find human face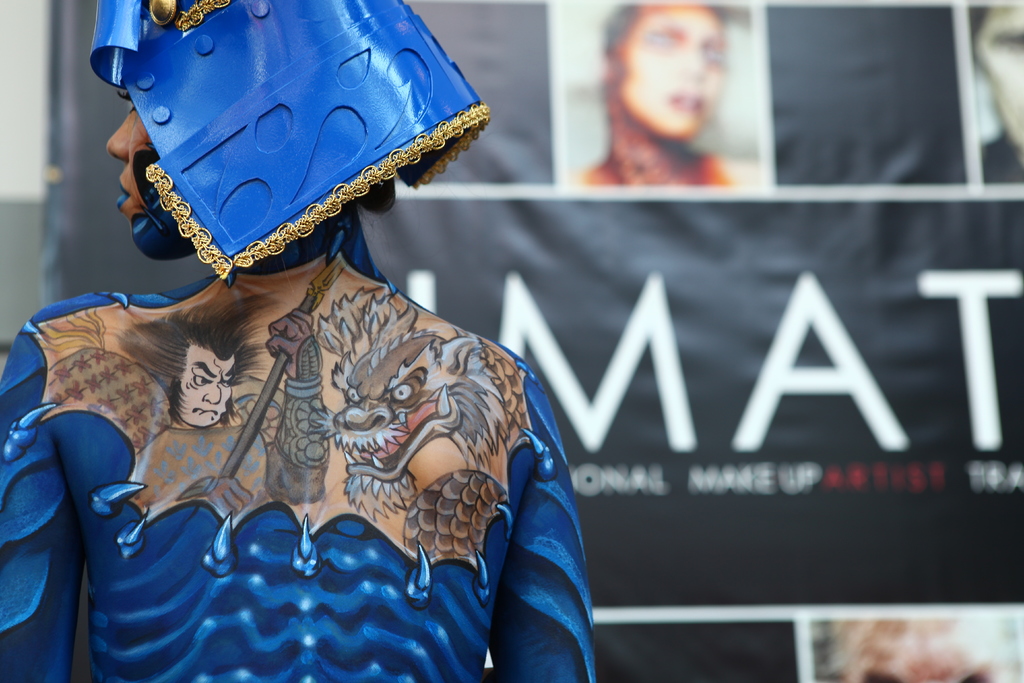
l=615, t=7, r=720, b=136
